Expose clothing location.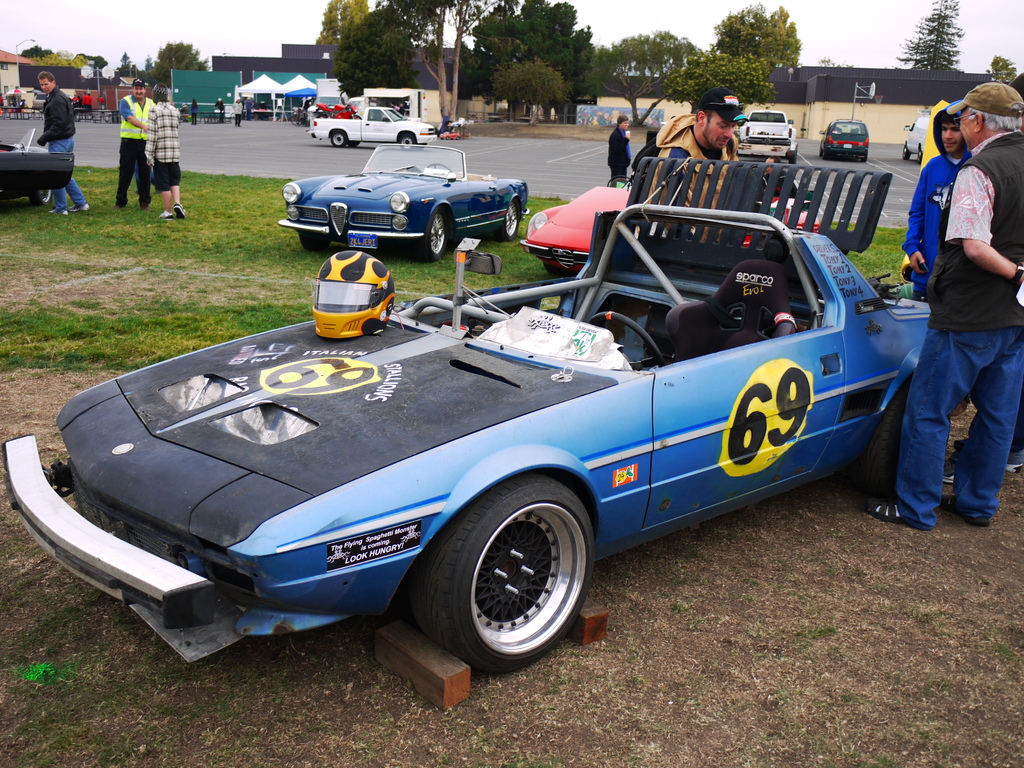
Exposed at locate(40, 88, 77, 205).
